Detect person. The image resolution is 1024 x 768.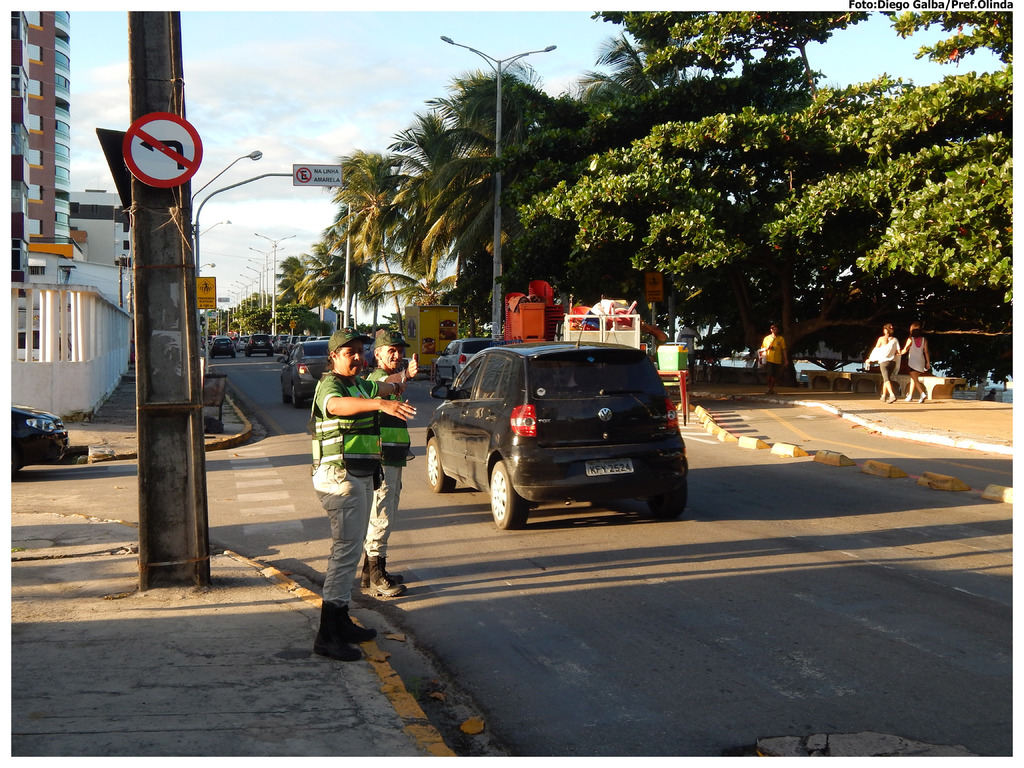
<region>758, 320, 789, 394</region>.
